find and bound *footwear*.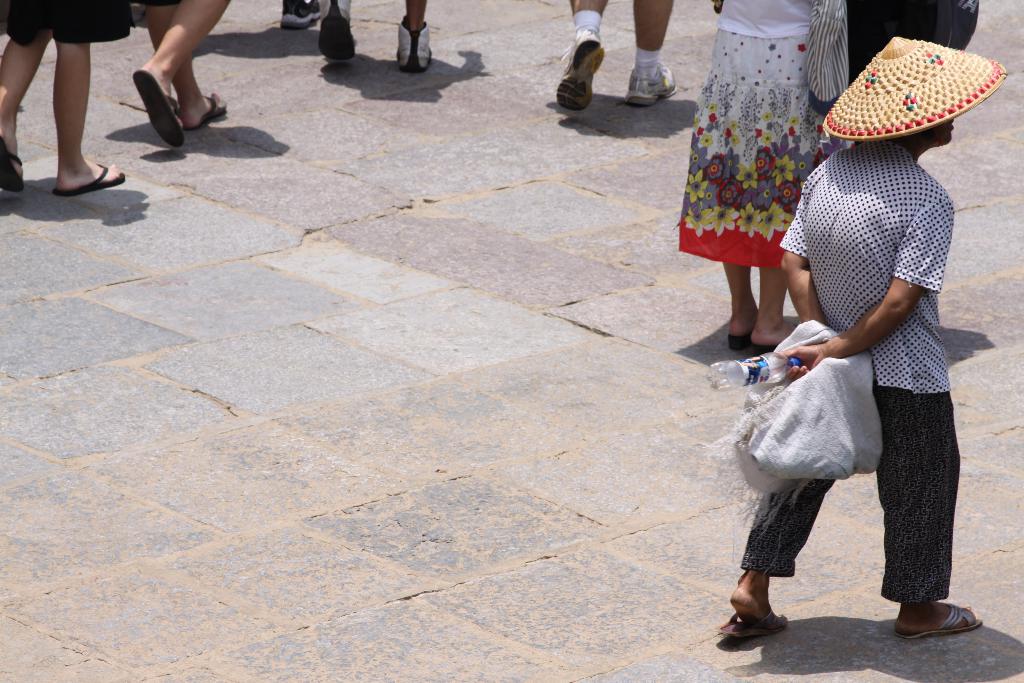
Bound: box(713, 605, 783, 646).
